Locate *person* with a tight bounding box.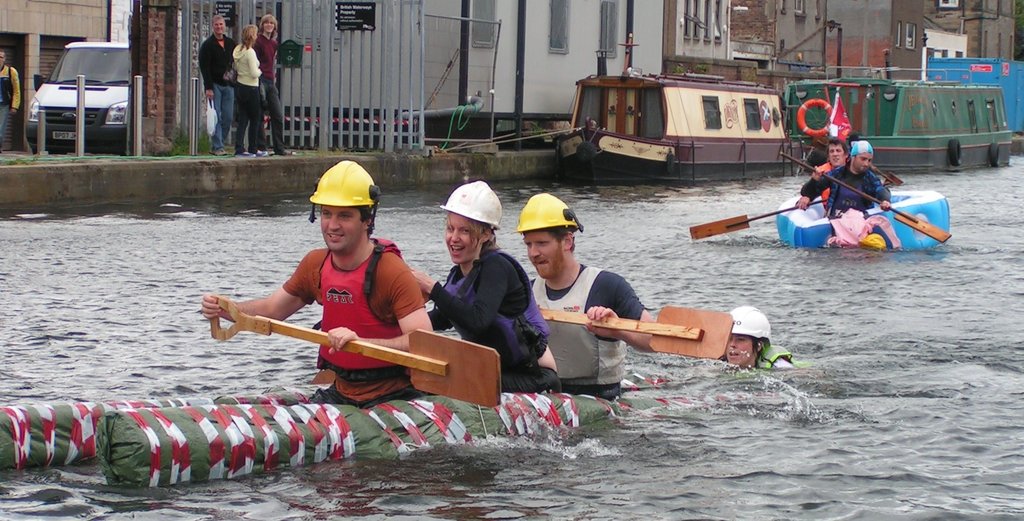
810:140:856:210.
